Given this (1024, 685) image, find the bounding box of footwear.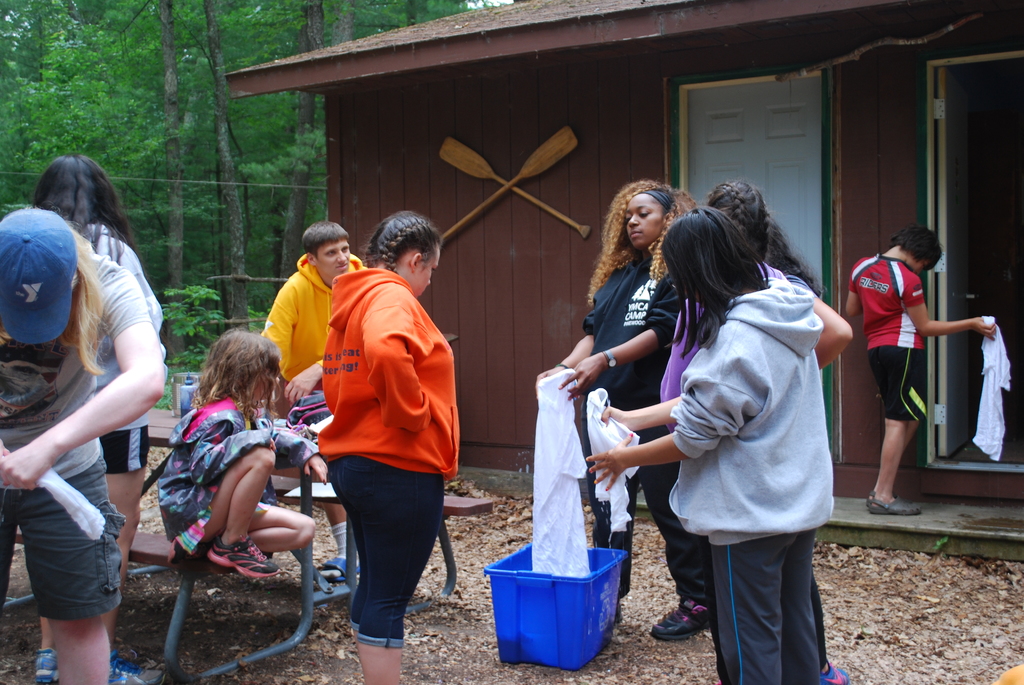
660/590/719/660.
